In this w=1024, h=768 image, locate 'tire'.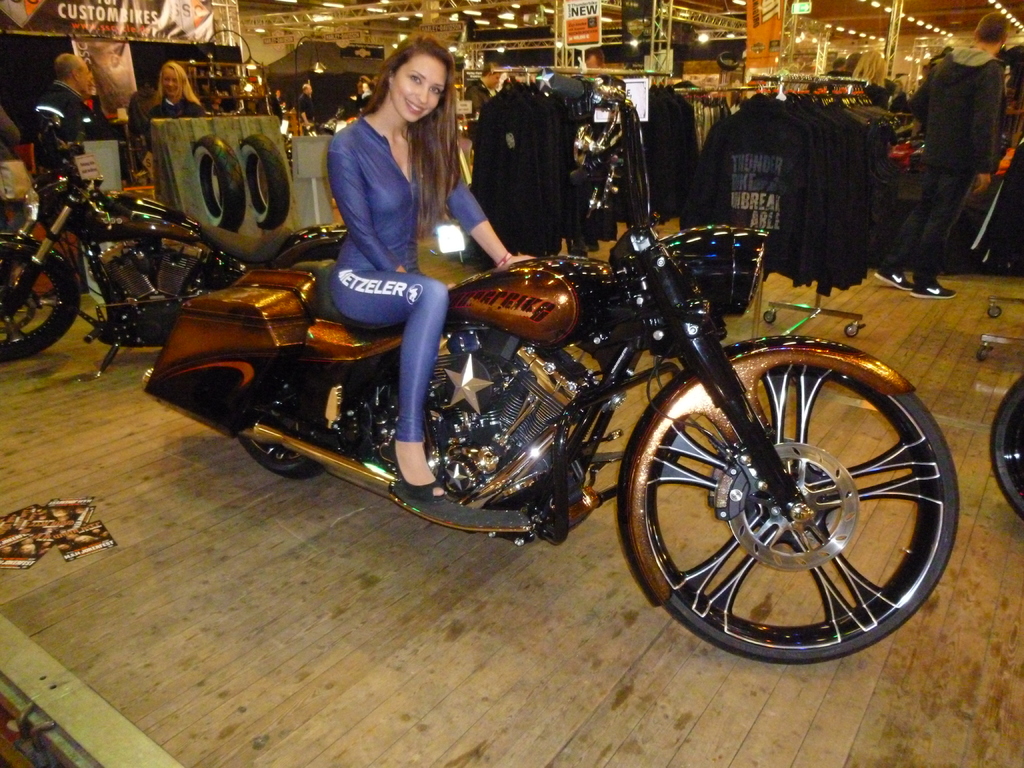
Bounding box: <region>988, 307, 1002, 319</region>.
